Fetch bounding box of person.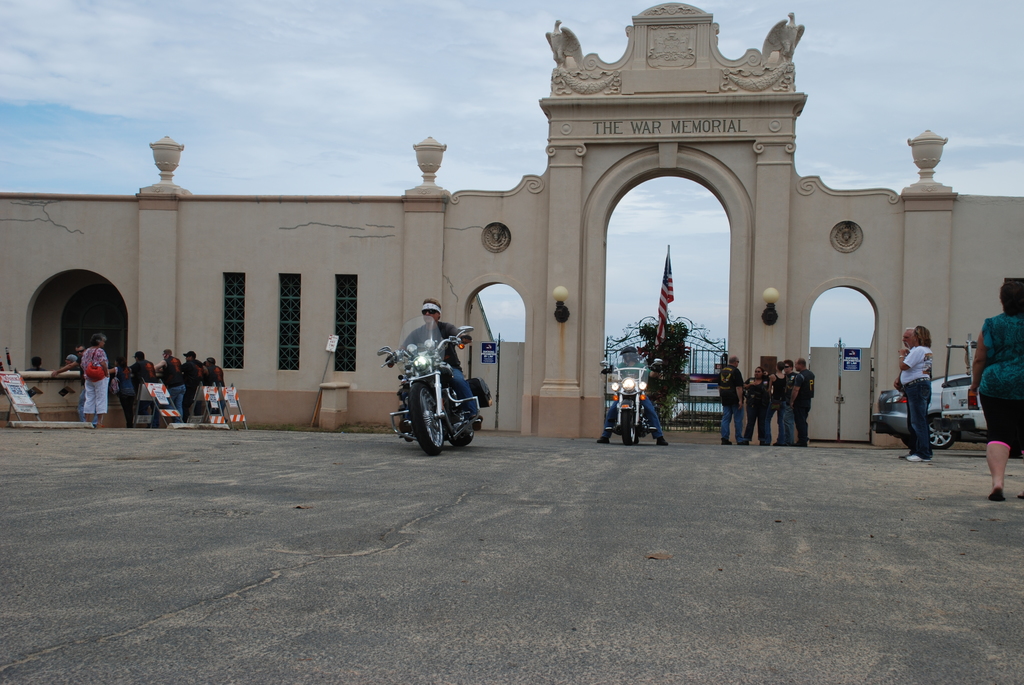
Bbox: l=783, t=361, r=799, b=445.
